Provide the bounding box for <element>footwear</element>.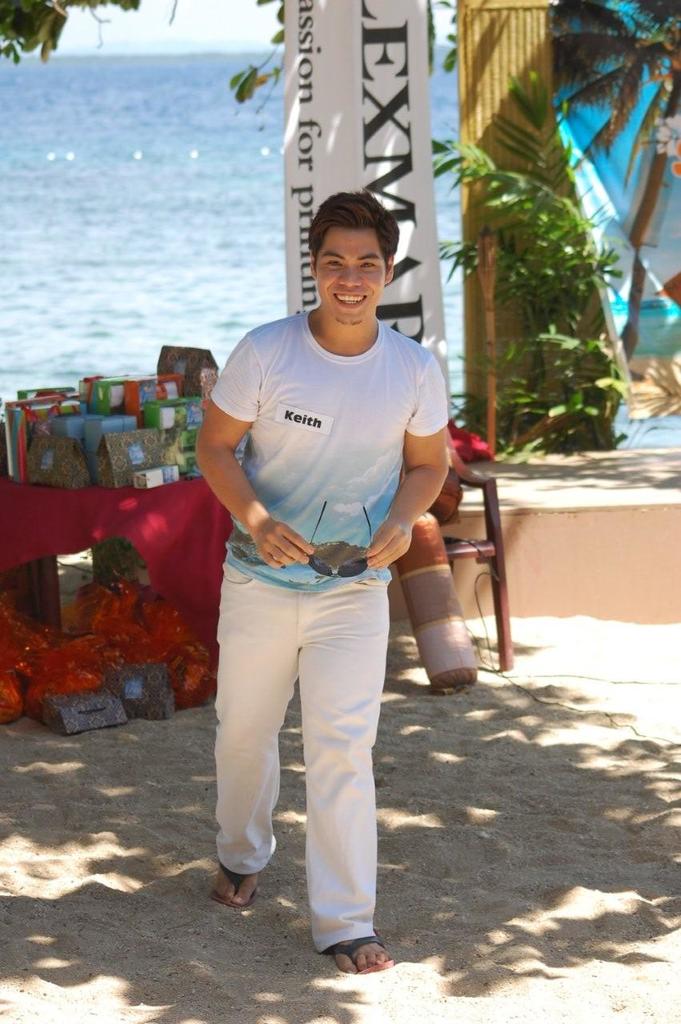
l=210, t=863, r=258, b=906.
